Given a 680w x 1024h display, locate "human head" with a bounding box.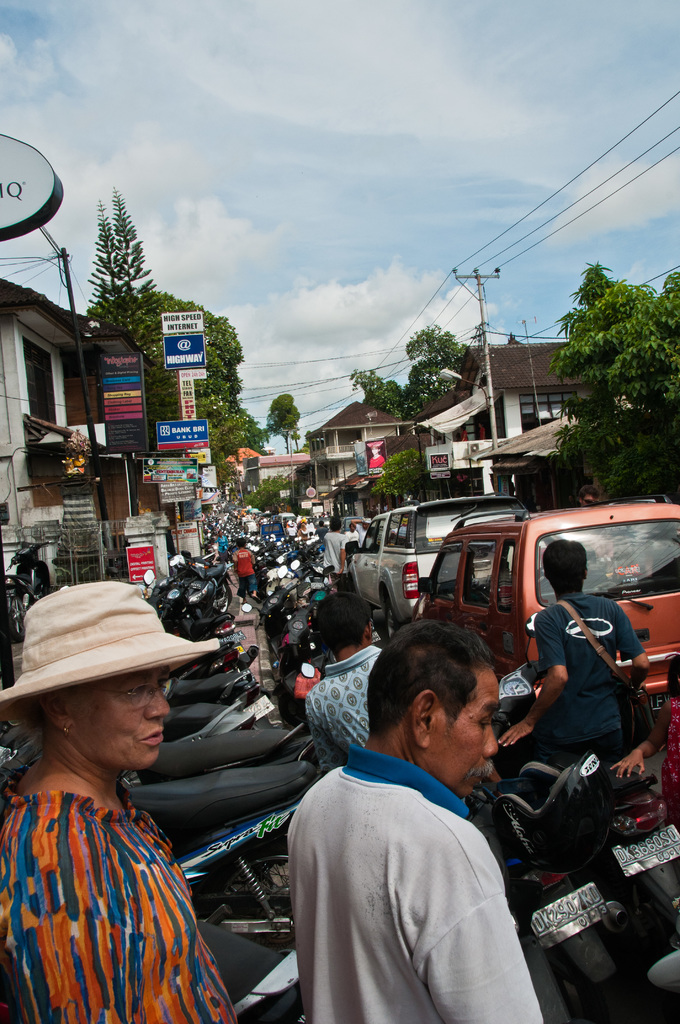
Located: {"x1": 540, "y1": 541, "x2": 593, "y2": 593}.
